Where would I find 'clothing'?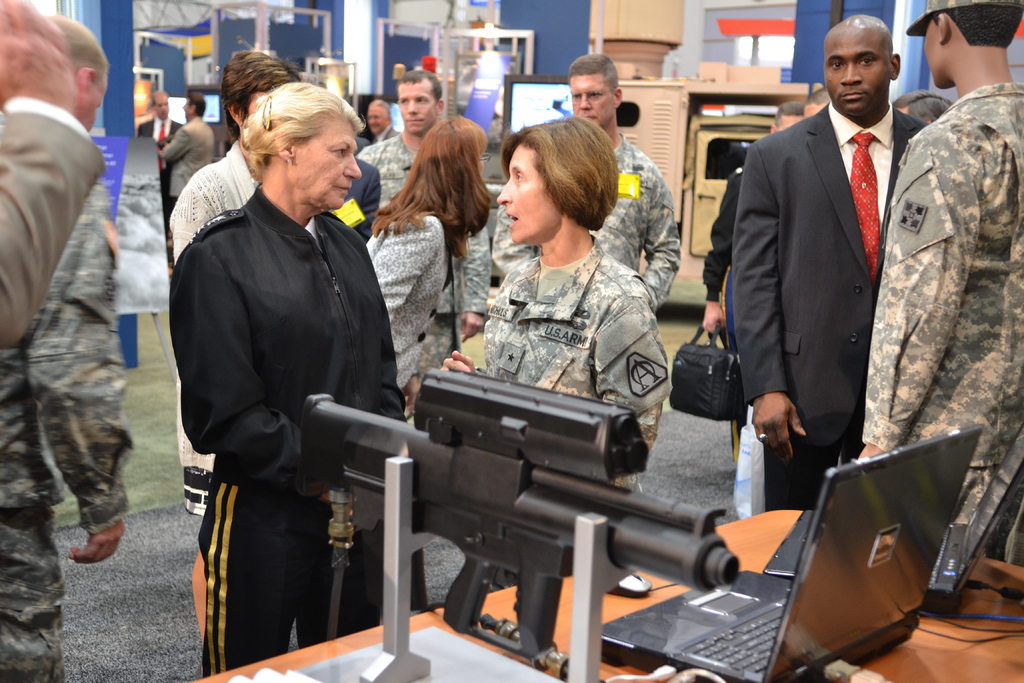
At select_region(732, 104, 931, 509).
